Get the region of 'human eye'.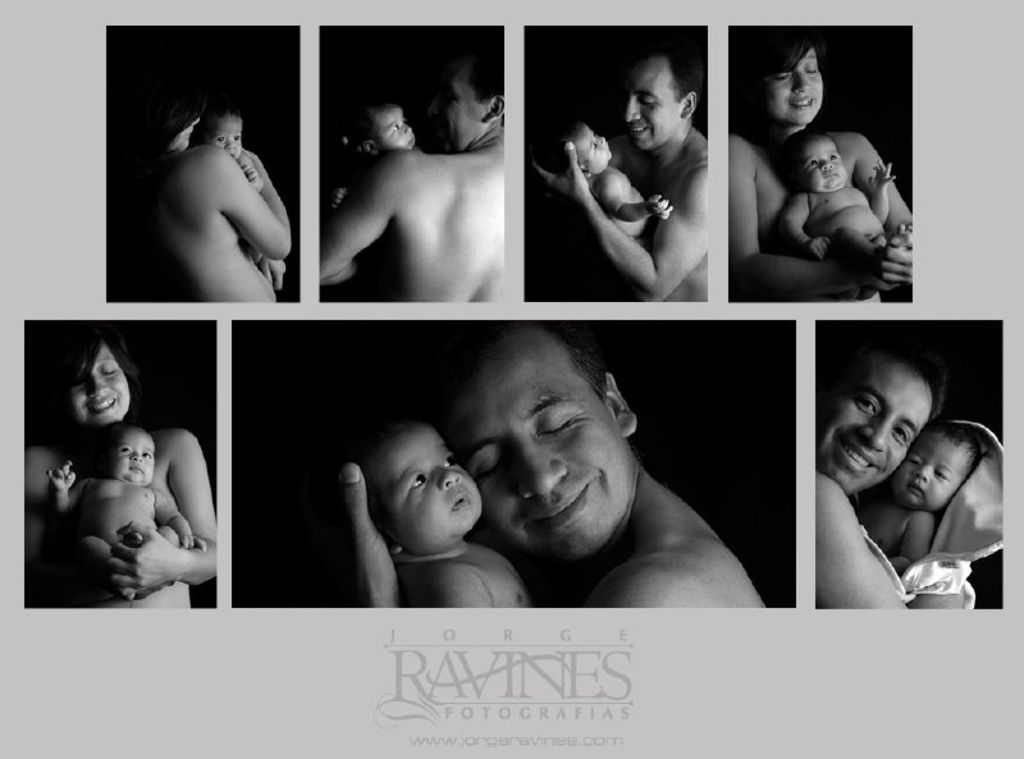
<bbox>906, 456, 920, 466</bbox>.
